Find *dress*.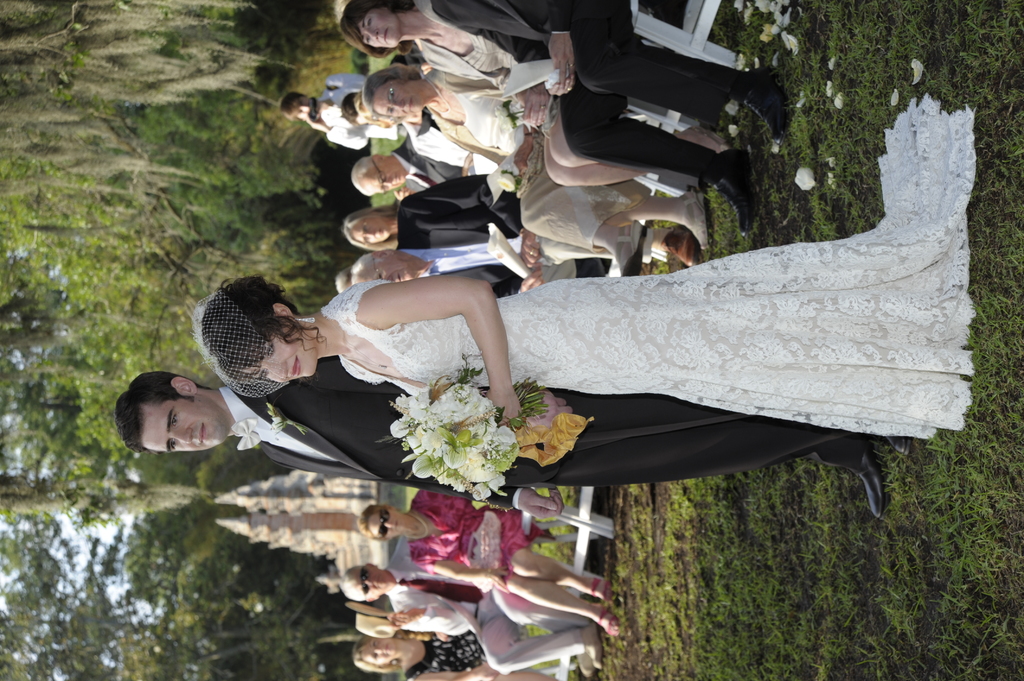
crop(408, 492, 548, 598).
